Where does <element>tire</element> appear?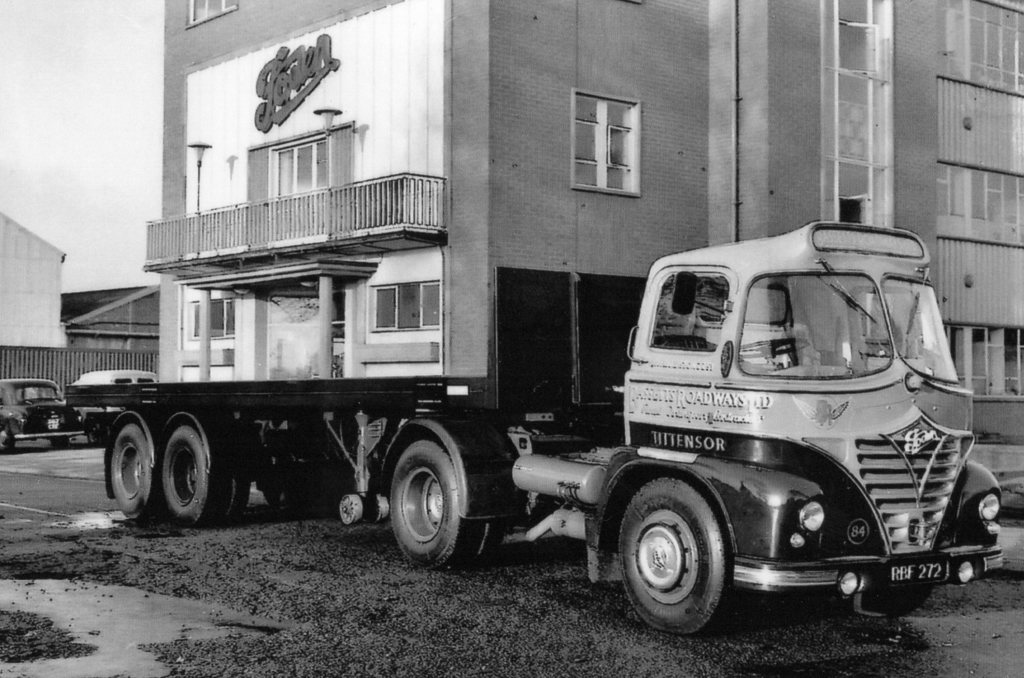
Appears at (x1=53, y1=436, x2=71, y2=444).
